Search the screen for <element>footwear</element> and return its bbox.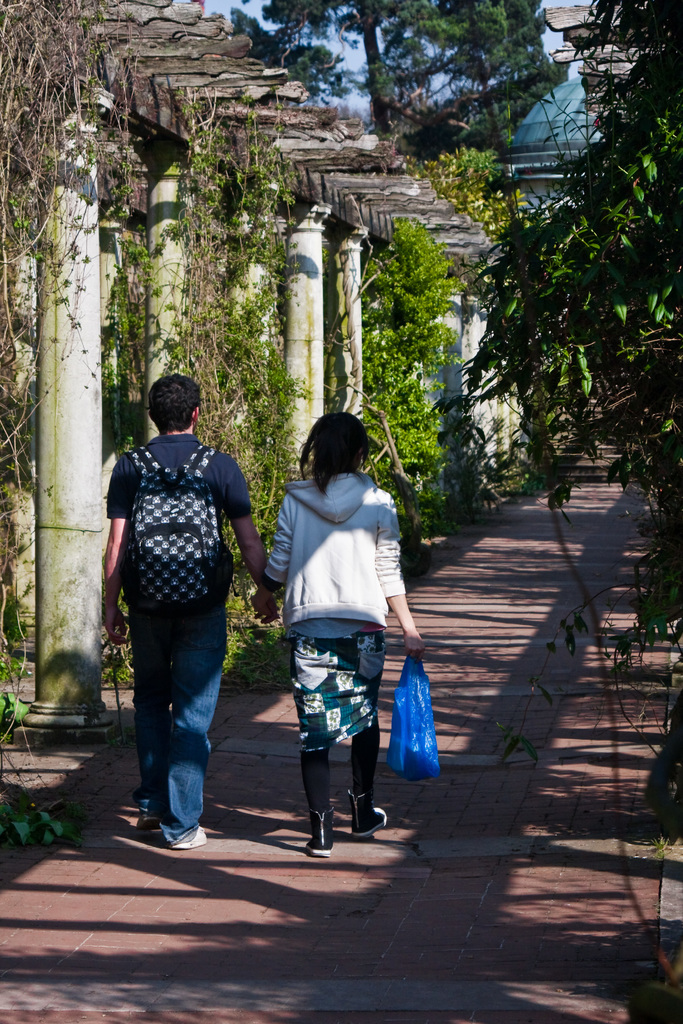
Found: [x1=174, y1=827, x2=205, y2=850].
